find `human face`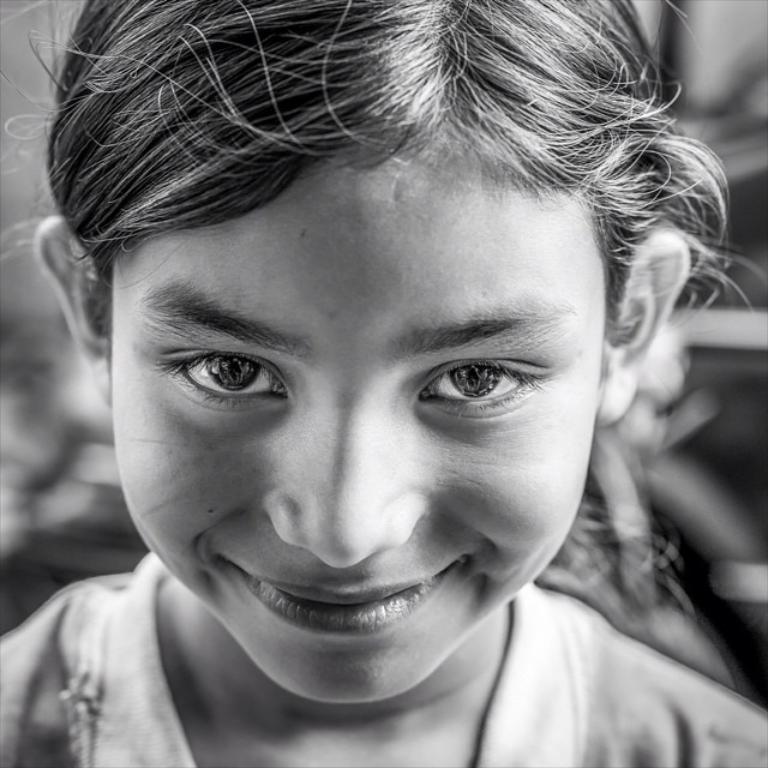
109:98:604:707
